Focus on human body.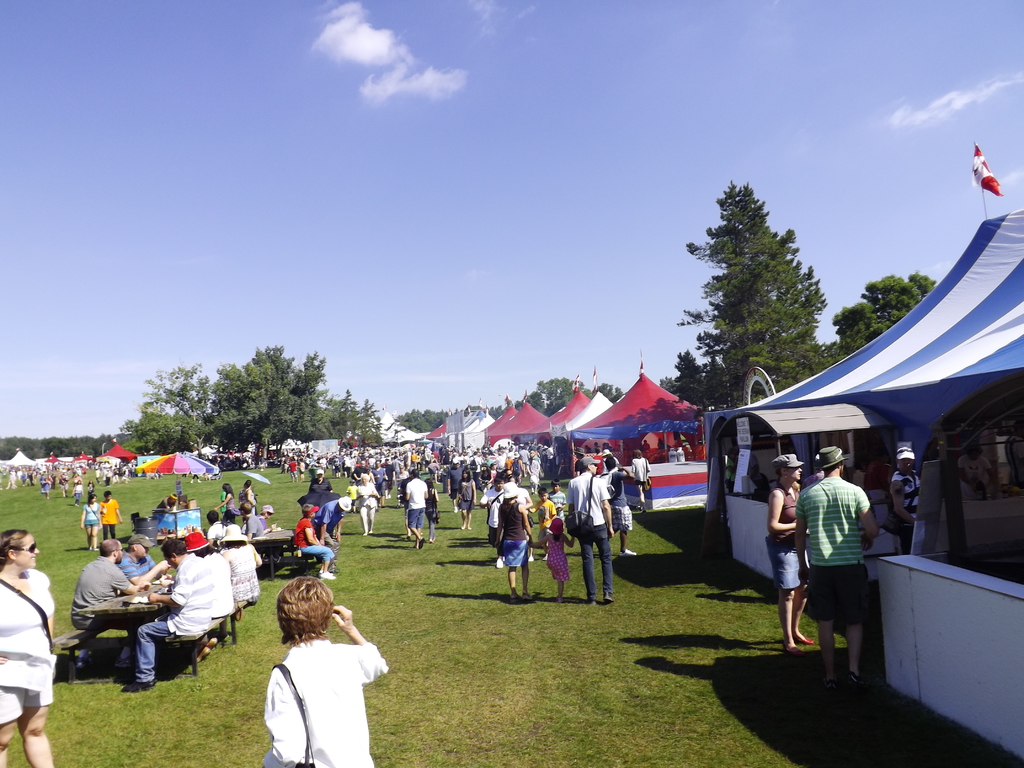
Focused at 68, 555, 136, 679.
